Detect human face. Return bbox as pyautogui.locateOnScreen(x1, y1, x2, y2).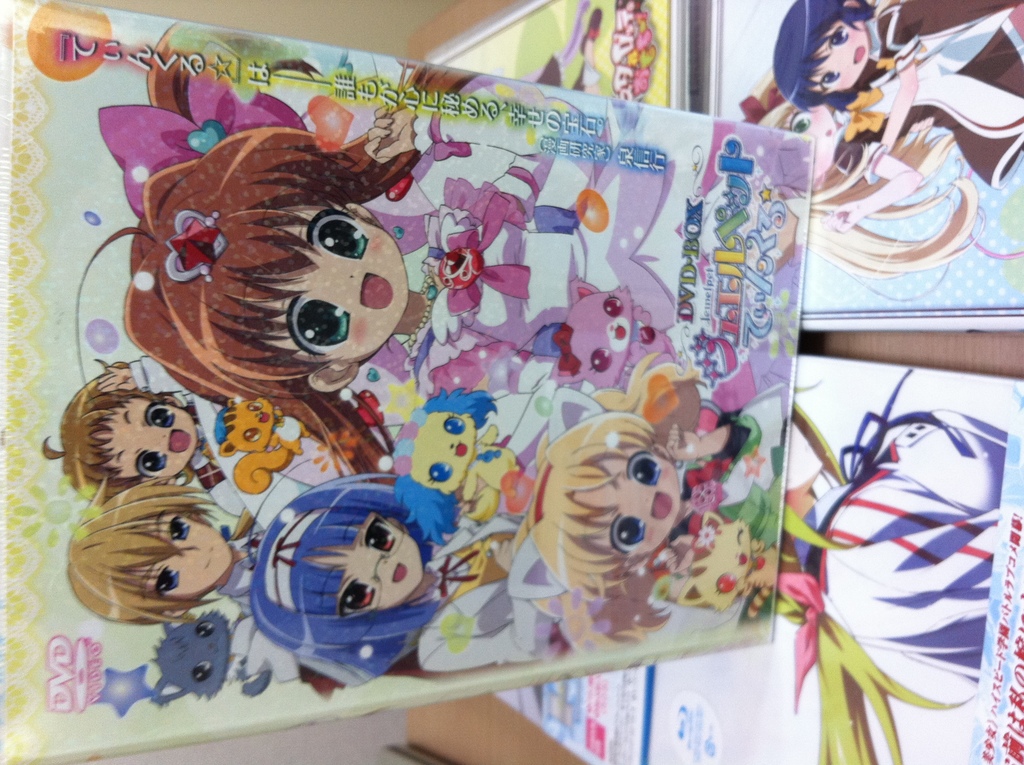
pyautogui.locateOnScreen(131, 509, 234, 600).
